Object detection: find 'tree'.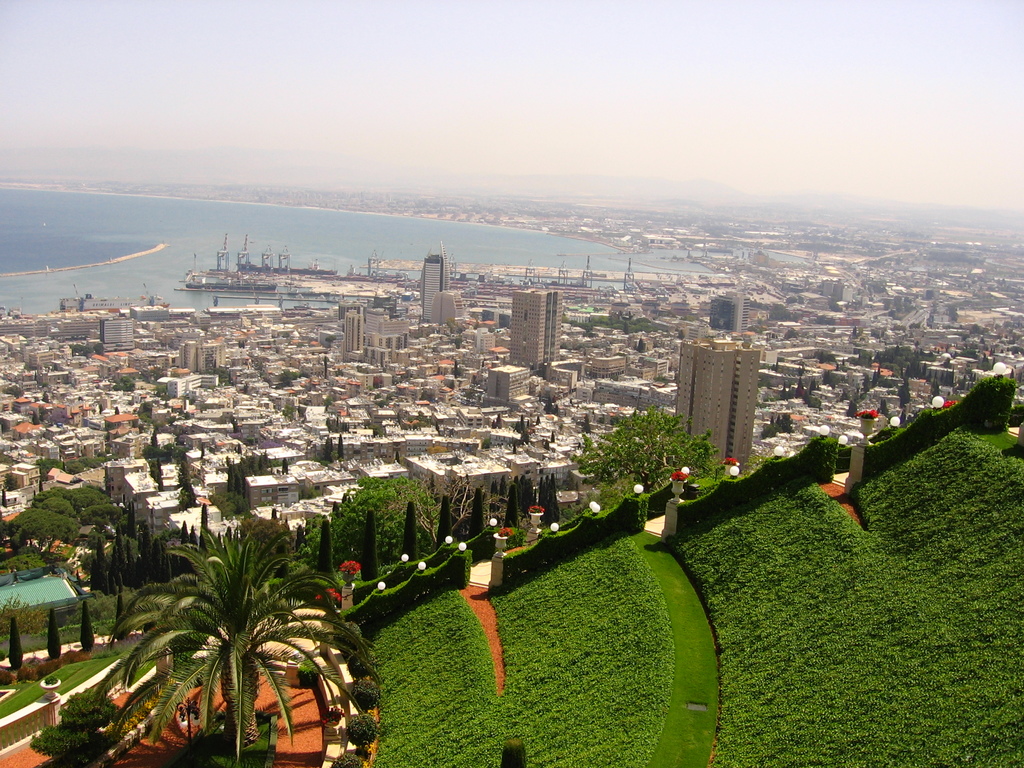
20/681/107/760.
